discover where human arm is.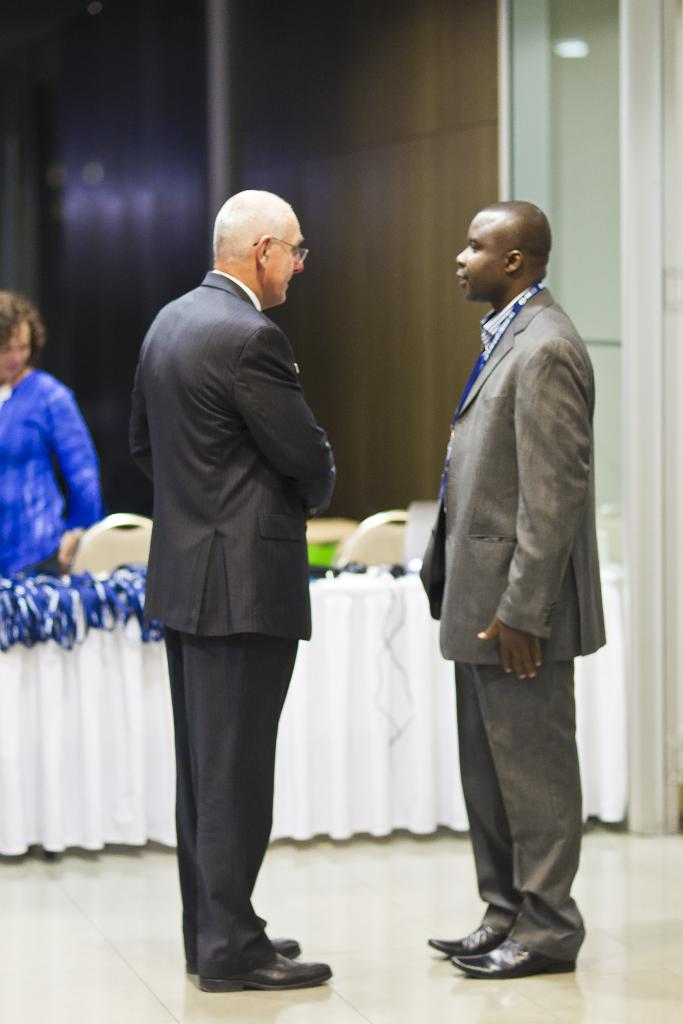
Discovered at <region>227, 311, 334, 506</region>.
